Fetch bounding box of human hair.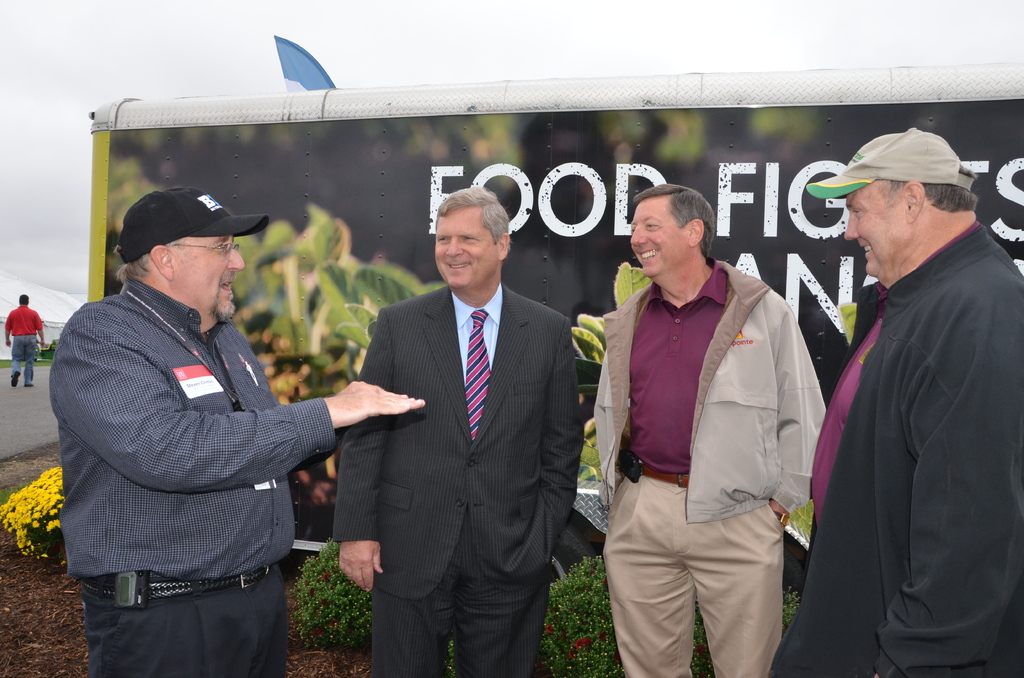
Bbox: pyautogui.locateOnScreen(879, 165, 977, 209).
